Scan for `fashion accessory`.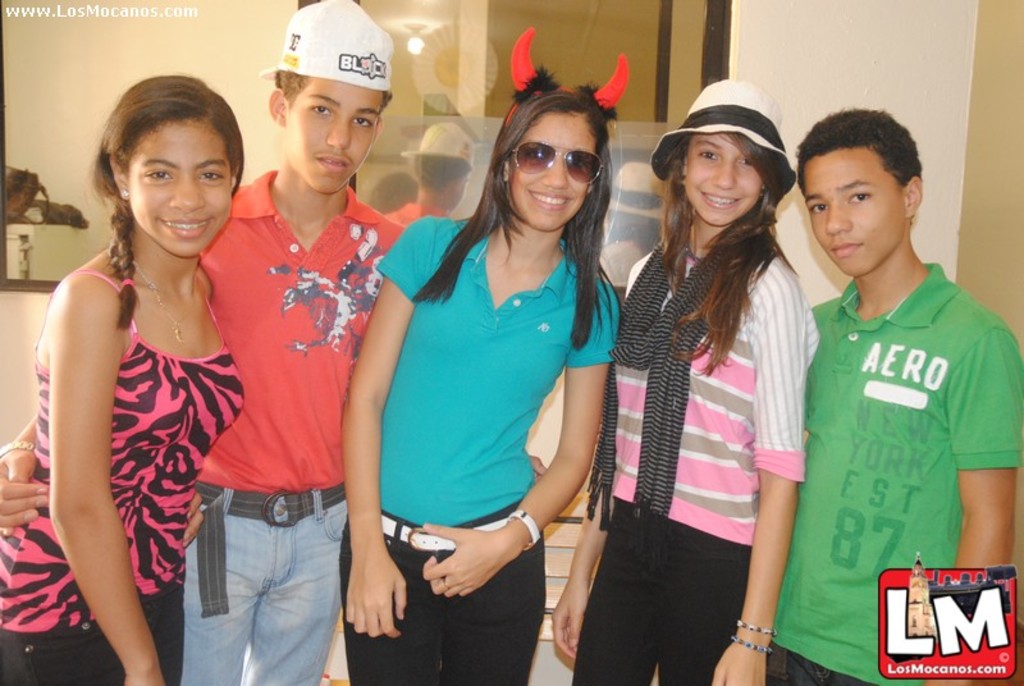
Scan result: crop(383, 511, 511, 555).
